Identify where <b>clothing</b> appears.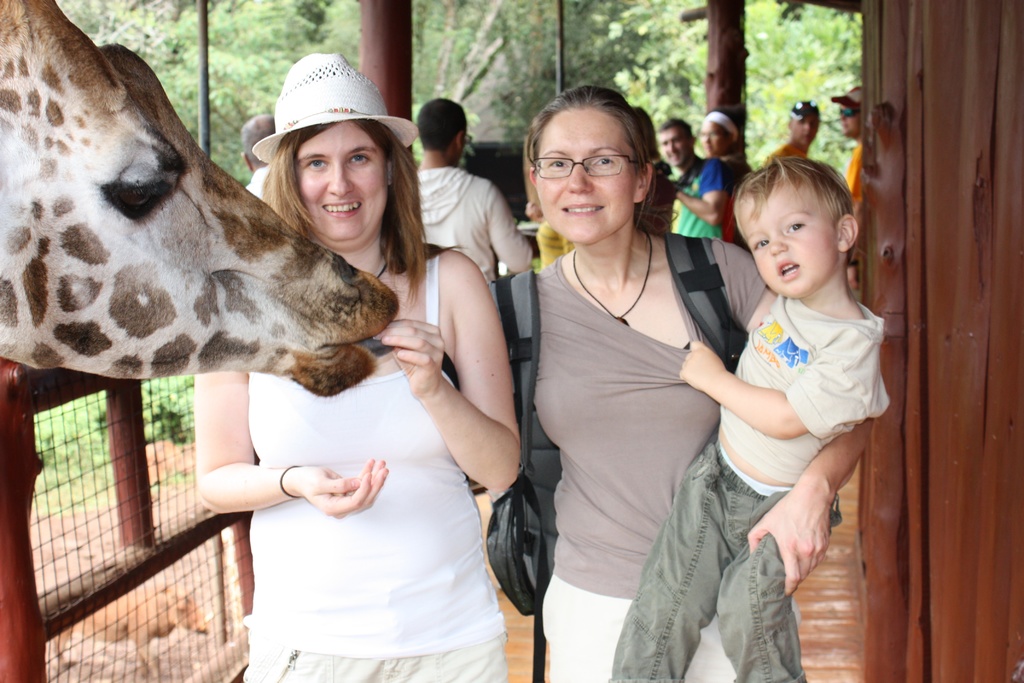
Appears at {"left": 612, "top": 292, "right": 890, "bottom": 682}.
